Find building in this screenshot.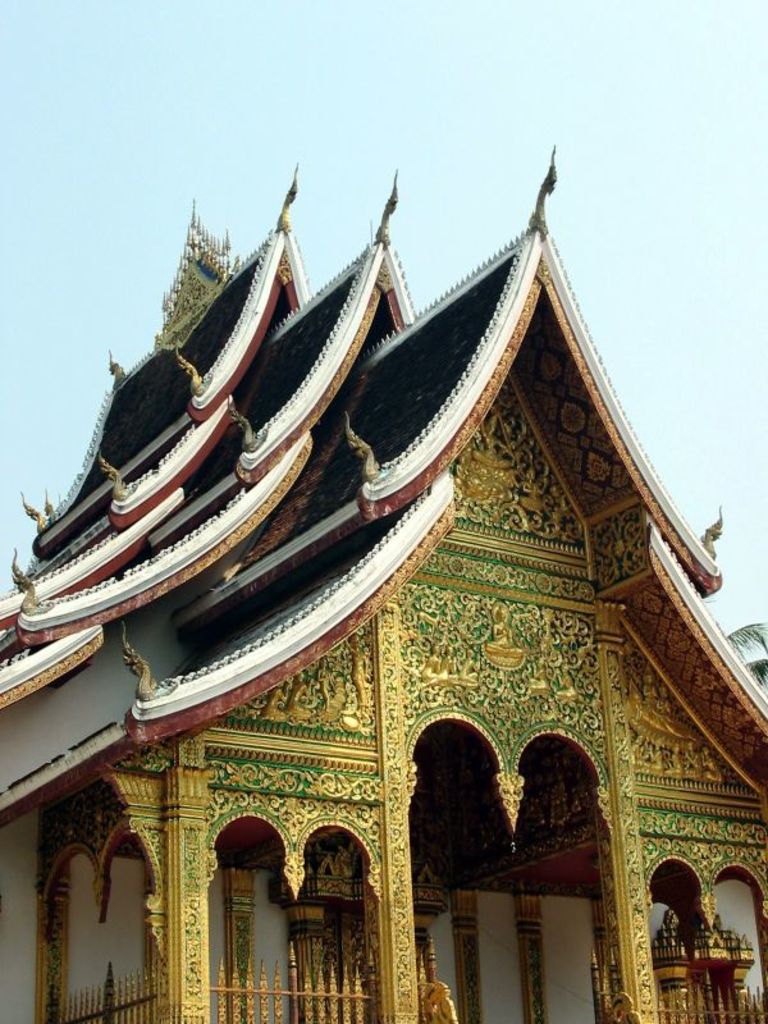
The bounding box for building is (0, 141, 767, 1023).
